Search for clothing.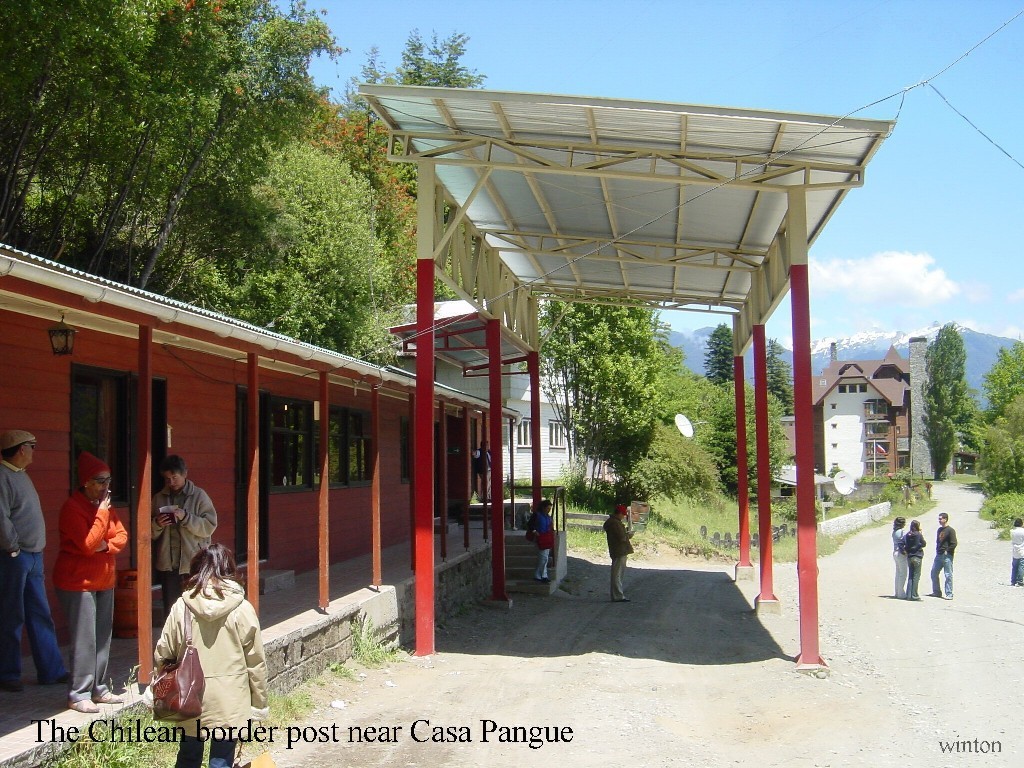
Found at (x1=474, y1=448, x2=488, y2=497).
